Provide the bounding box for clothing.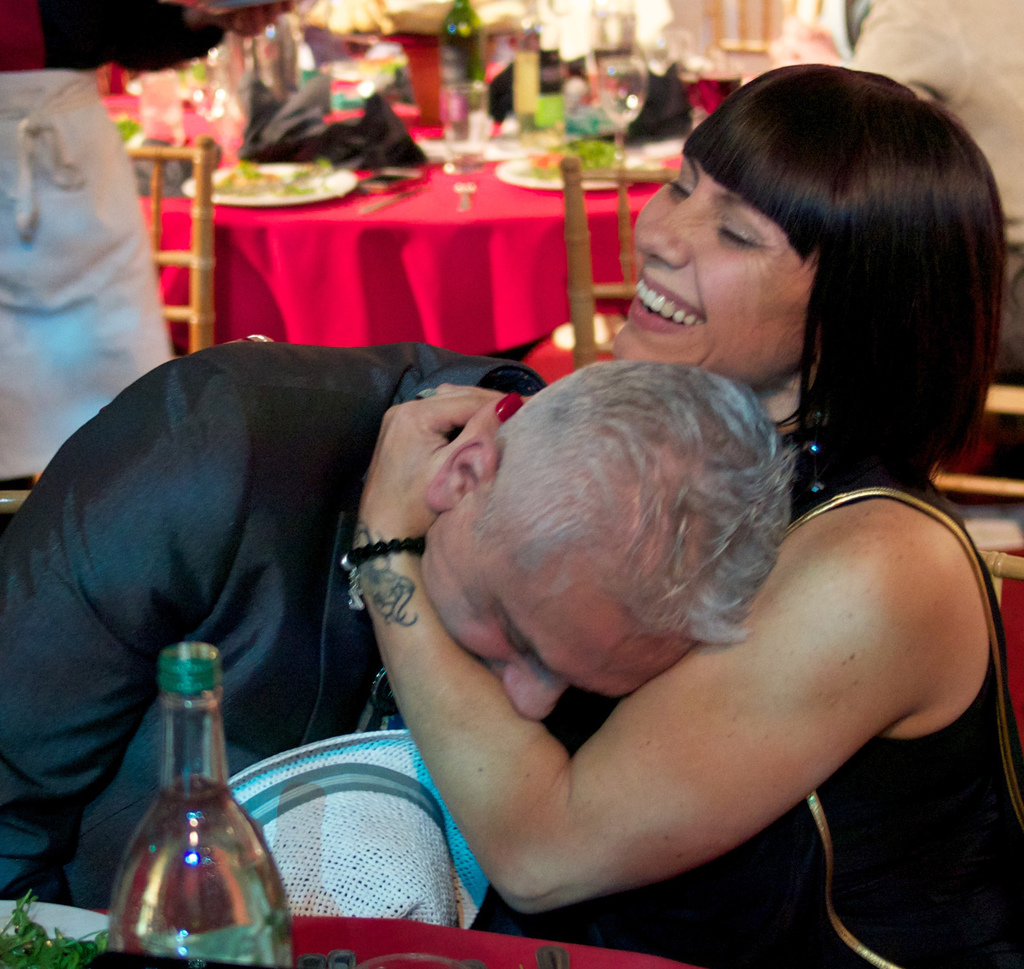
(left=42, top=285, right=500, bottom=868).
